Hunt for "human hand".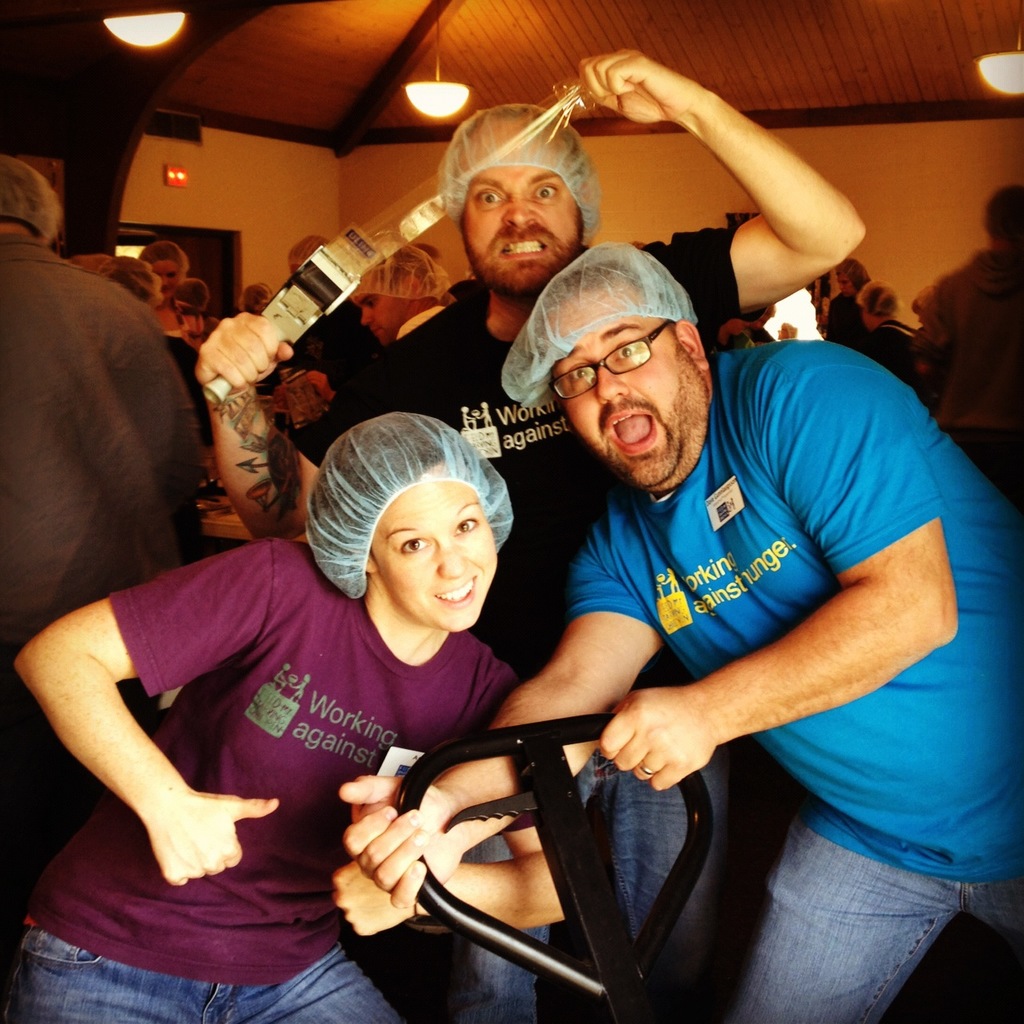
Hunted down at crop(338, 771, 464, 915).
